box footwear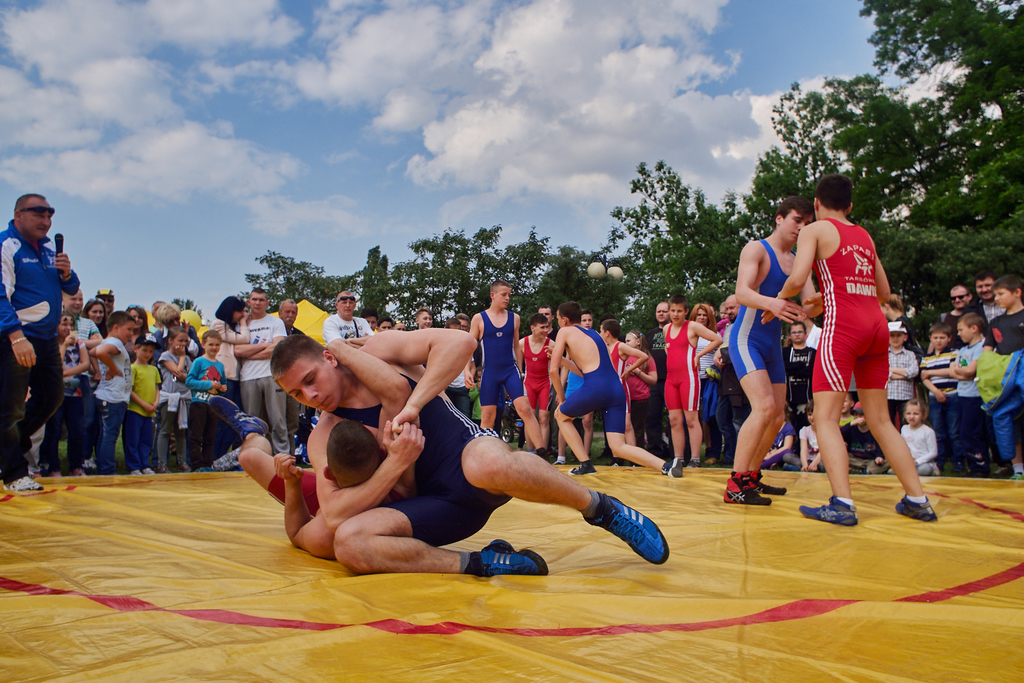
pyautogui.locateOnScreen(144, 466, 156, 473)
